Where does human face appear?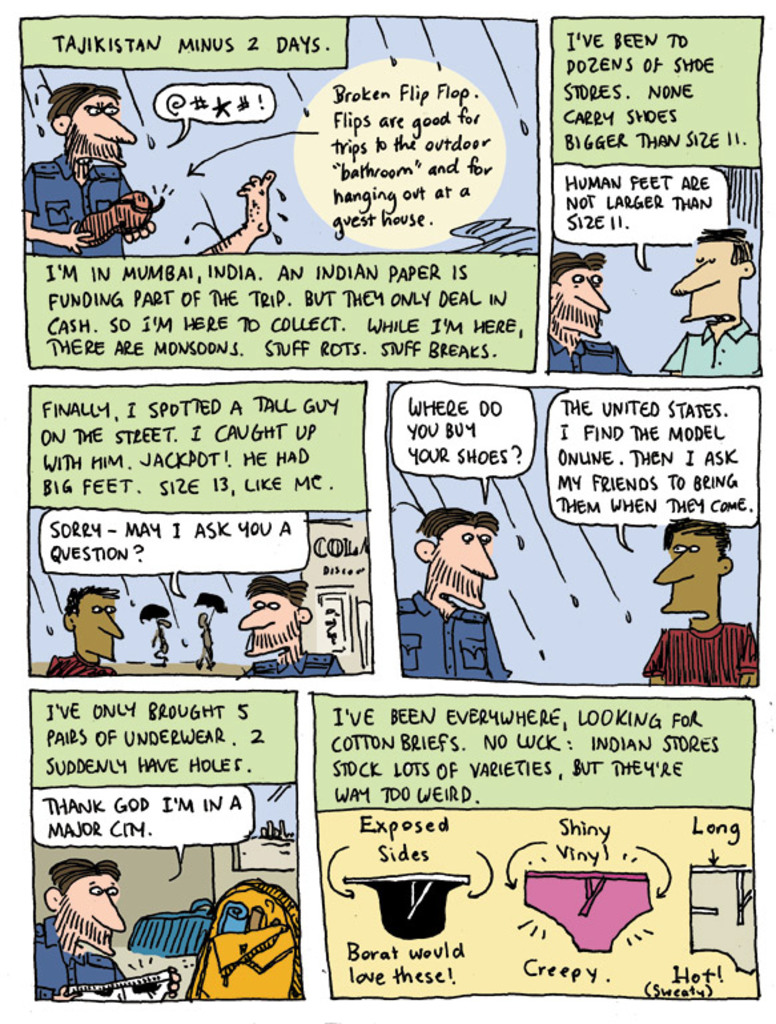
Appears at bbox=(75, 595, 124, 666).
